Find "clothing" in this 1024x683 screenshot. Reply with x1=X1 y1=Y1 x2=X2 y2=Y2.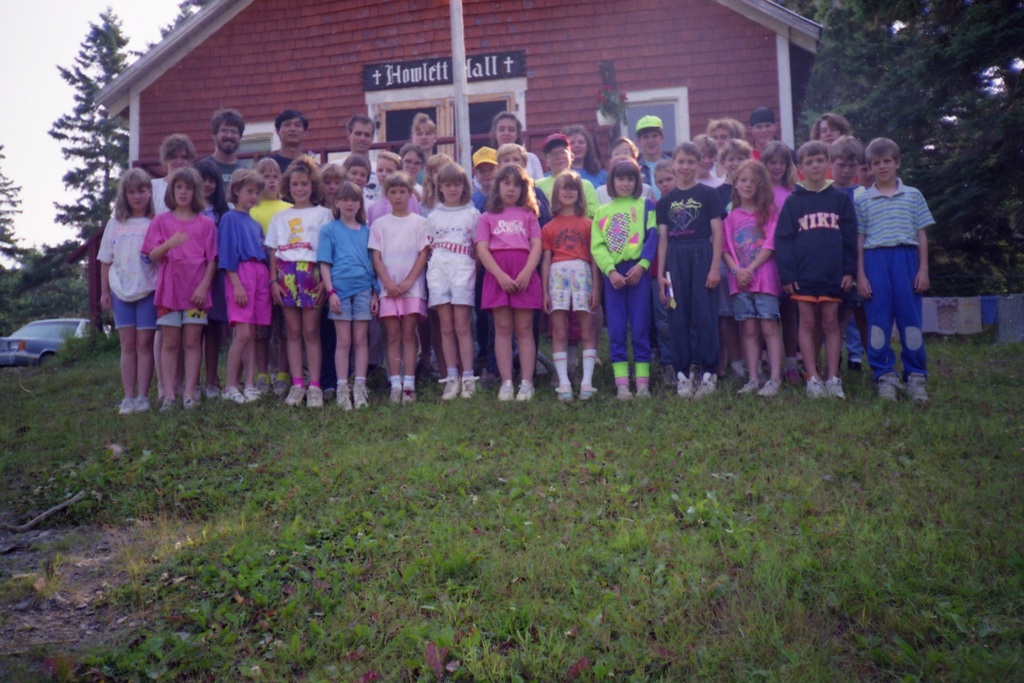
x1=579 y1=161 x2=614 y2=183.
